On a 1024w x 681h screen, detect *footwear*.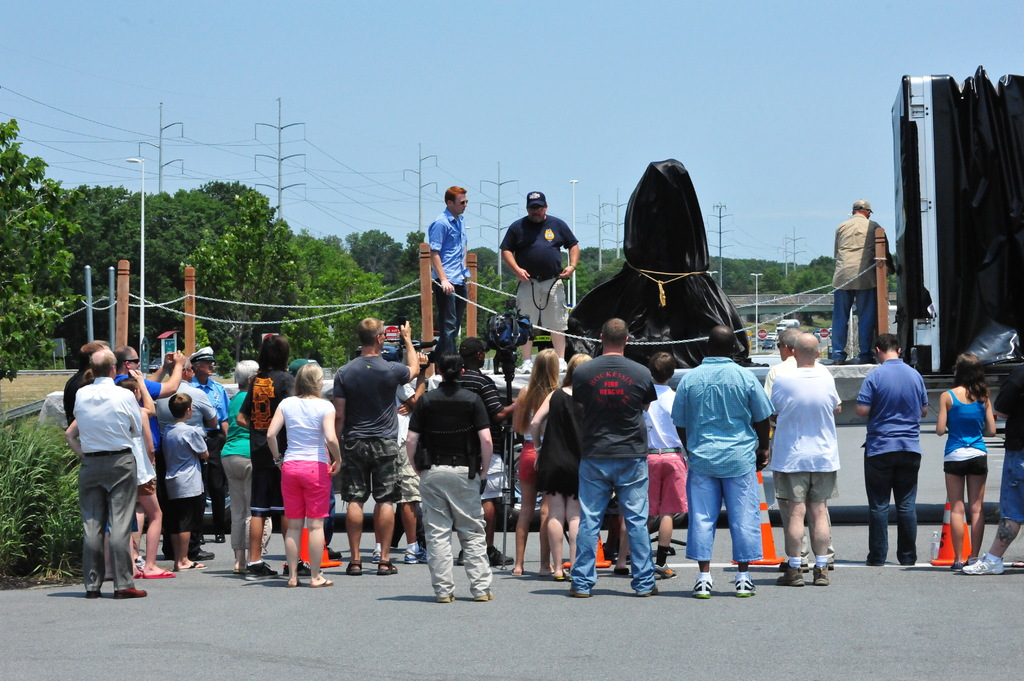
BBox(571, 583, 588, 603).
